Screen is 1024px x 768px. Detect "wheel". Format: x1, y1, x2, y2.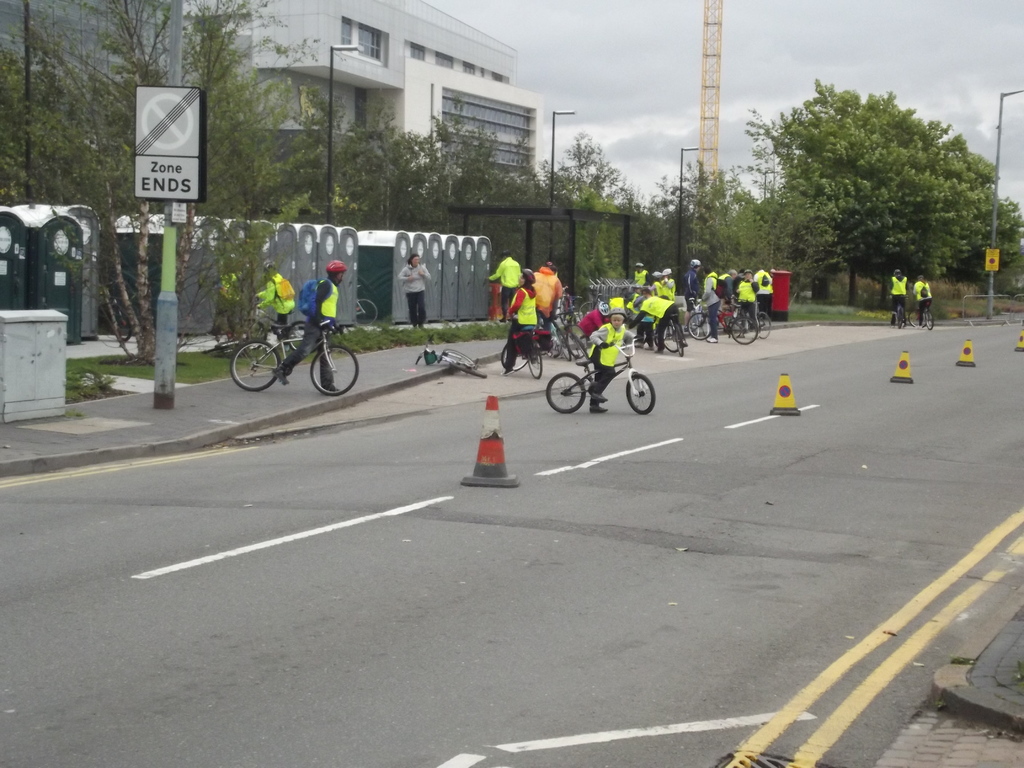
754, 314, 772, 338.
